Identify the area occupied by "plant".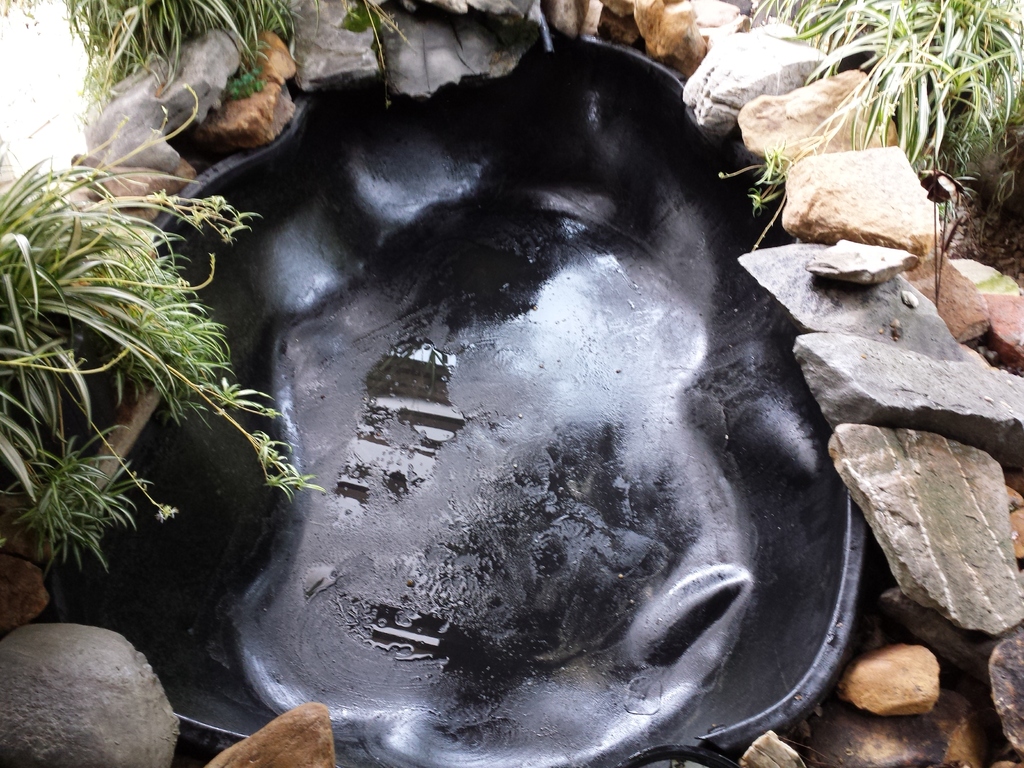
Area: 715 0 1023 252.
